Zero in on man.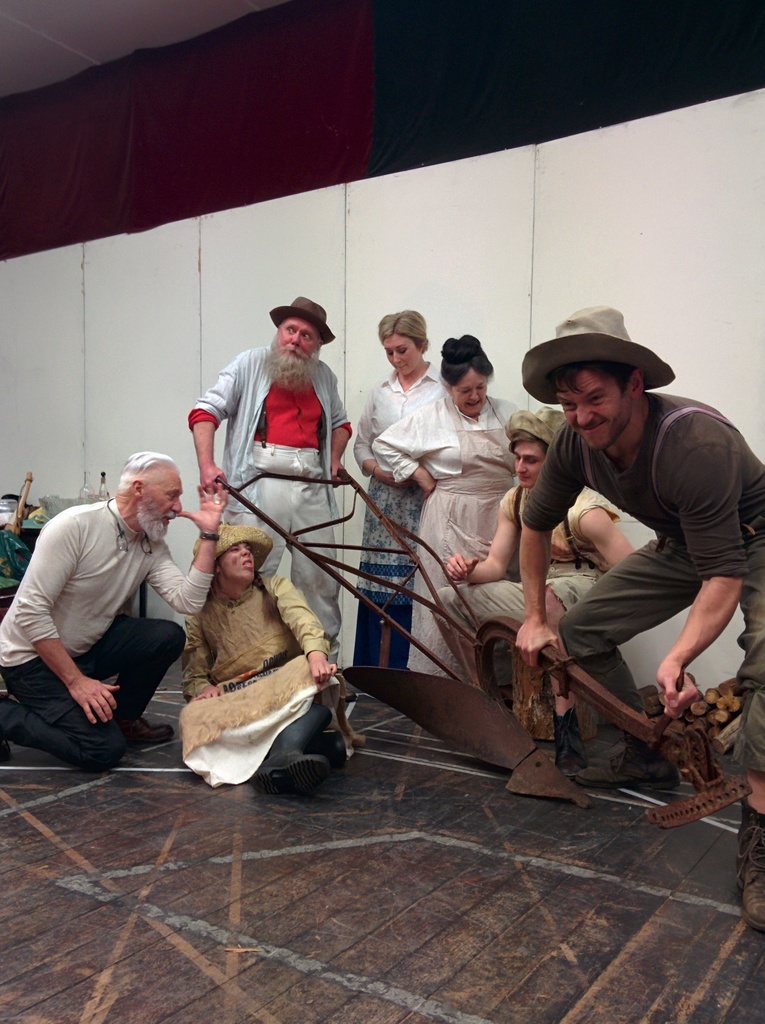
Zeroed in: Rect(0, 452, 229, 776).
